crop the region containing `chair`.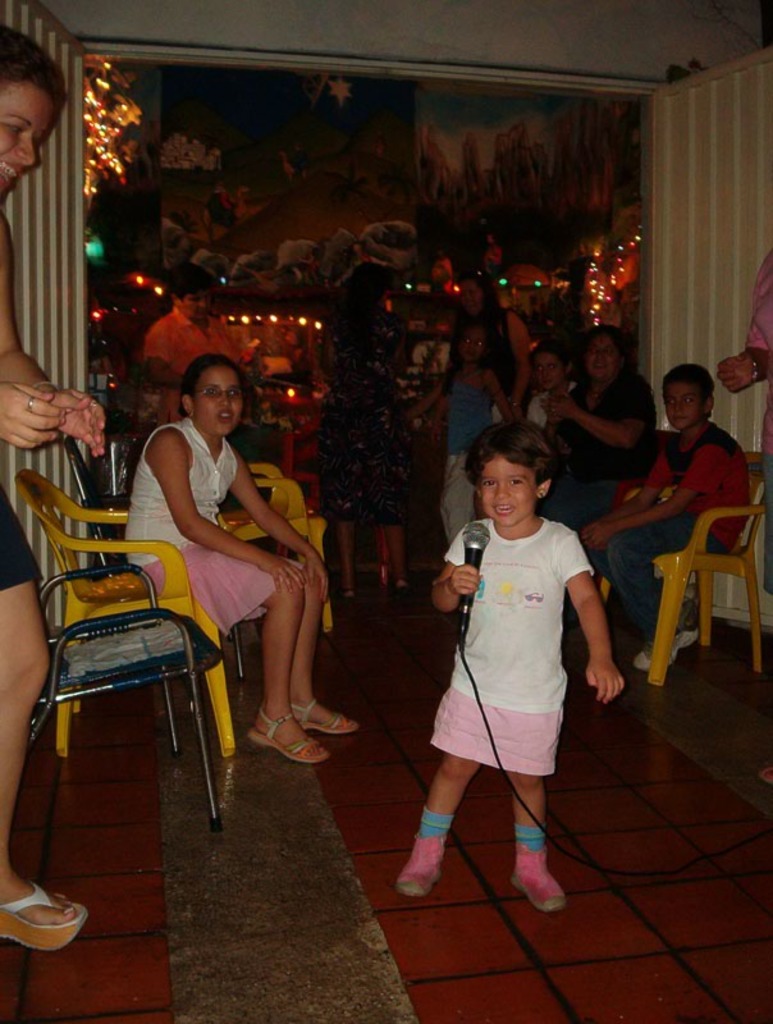
Crop region: [x1=586, y1=507, x2=772, y2=695].
